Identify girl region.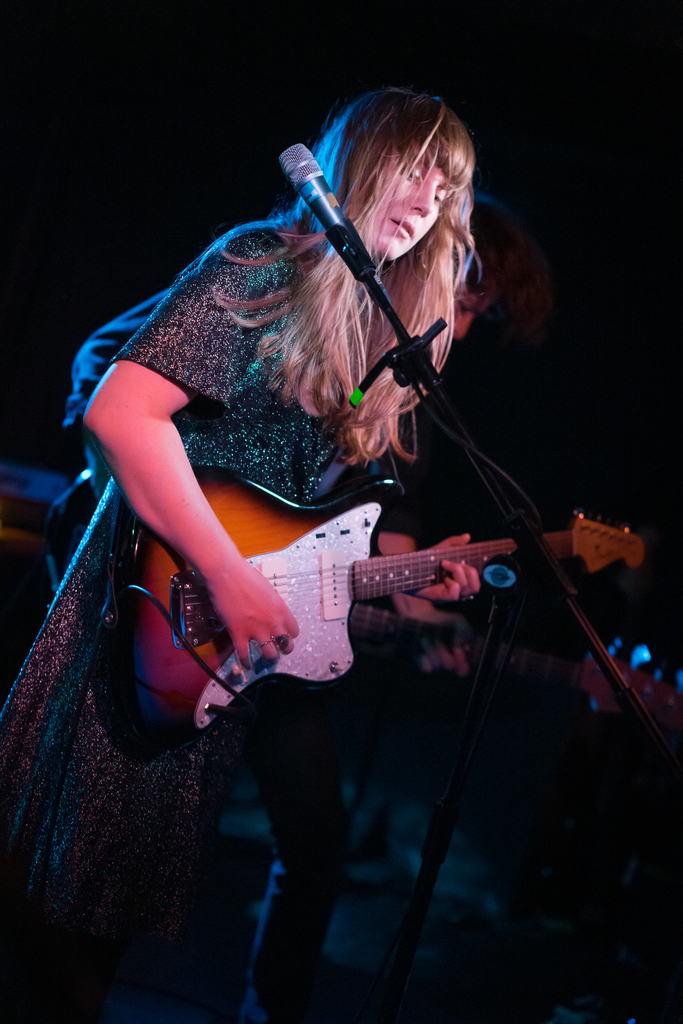
Region: {"x1": 0, "y1": 81, "x2": 481, "y2": 1023}.
